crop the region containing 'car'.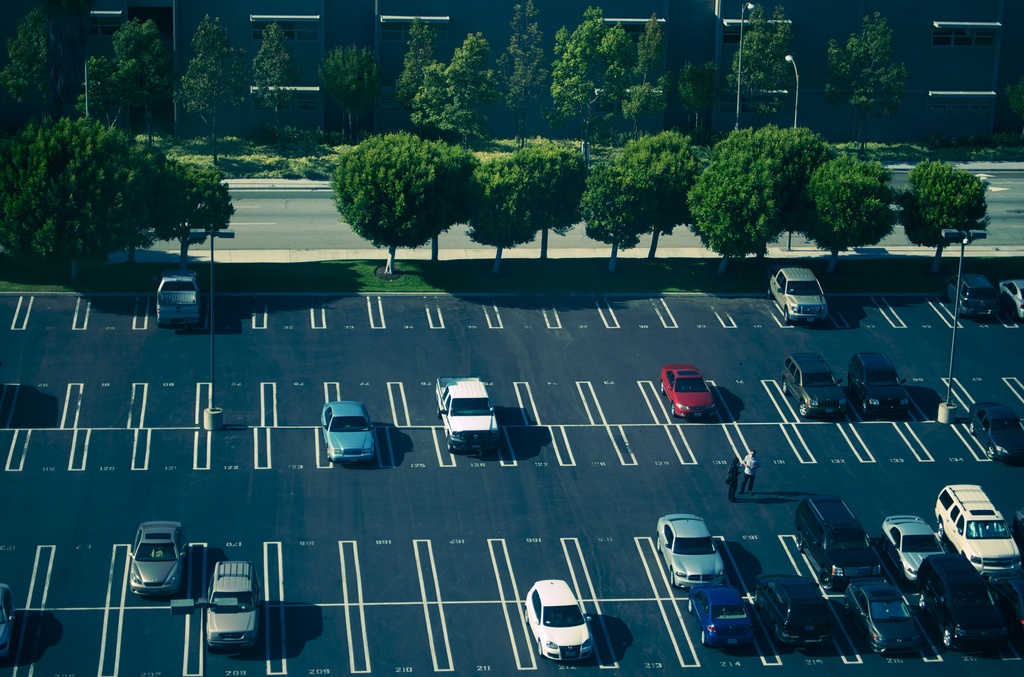
Crop region: (left=779, top=351, right=850, bottom=420).
